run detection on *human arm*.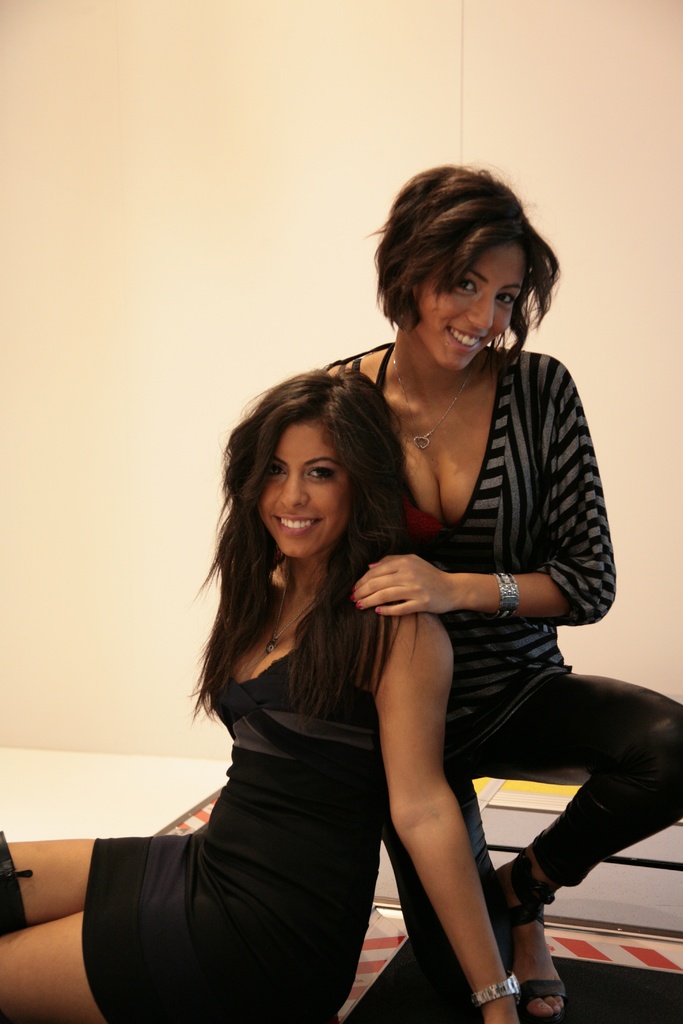
Result: box=[352, 353, 625, 646].
